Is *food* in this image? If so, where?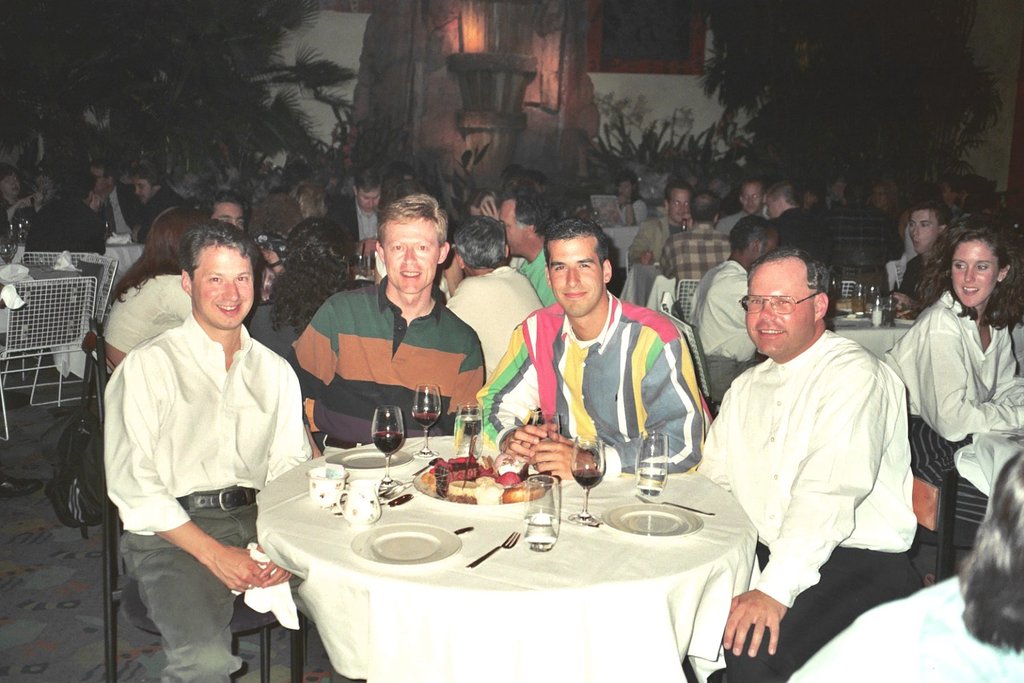
Yes, at pyautogui.locateOnScreen(419, 454, 538, 507).
